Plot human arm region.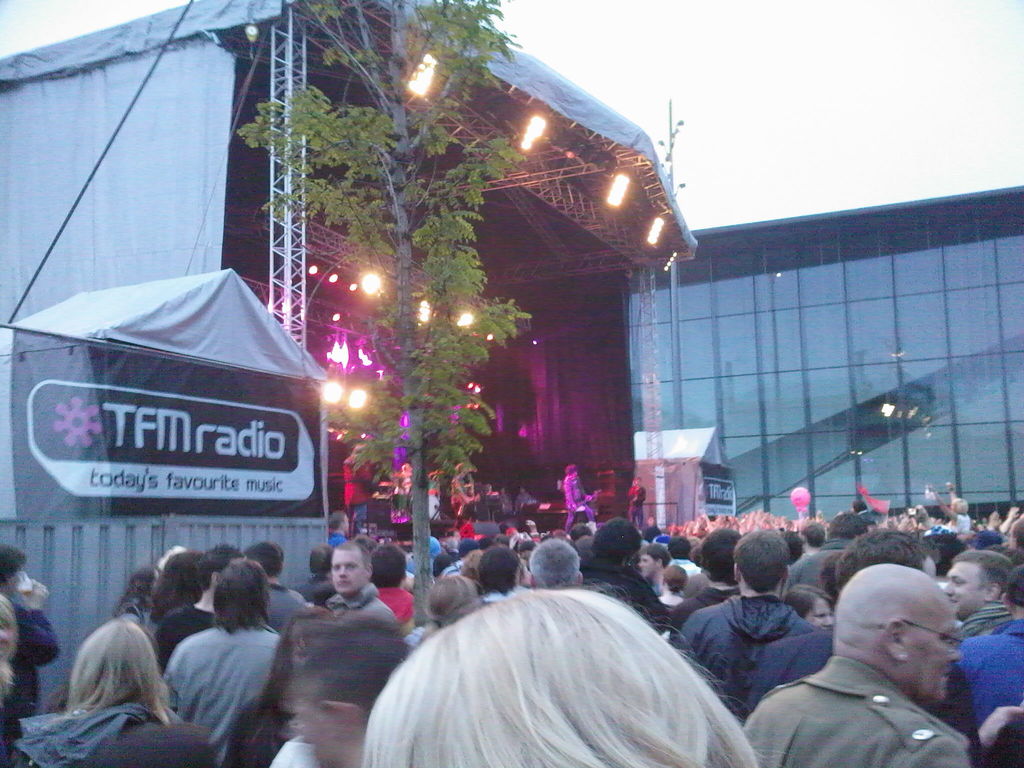
Plotted at Rect(929, 481, 957, 522).
